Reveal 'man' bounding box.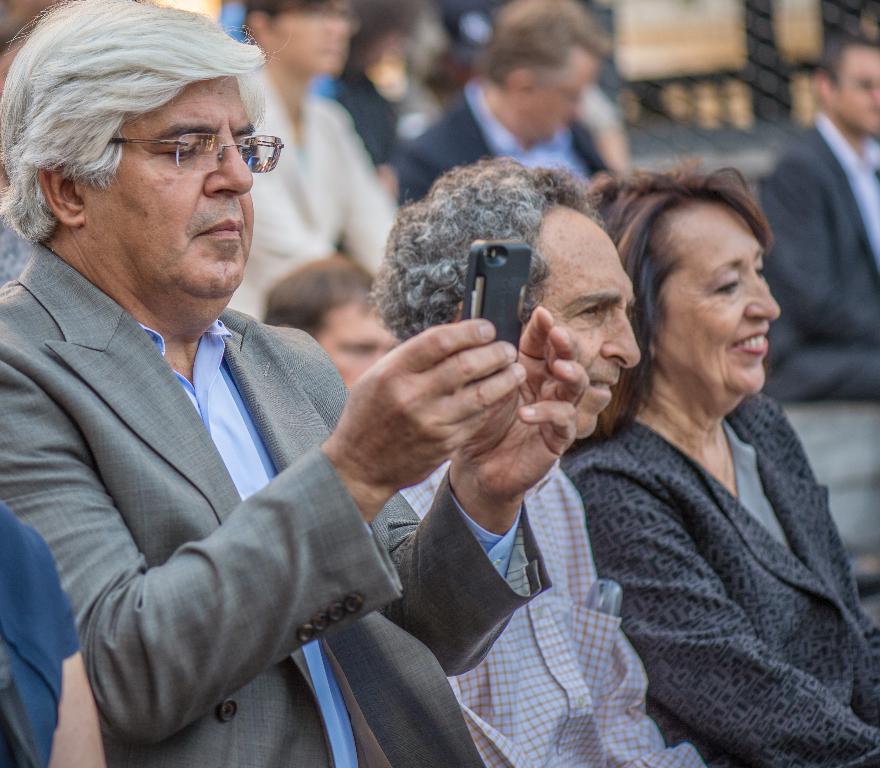
Revealed: [left=261, top=254, right=406, bottom=393].
